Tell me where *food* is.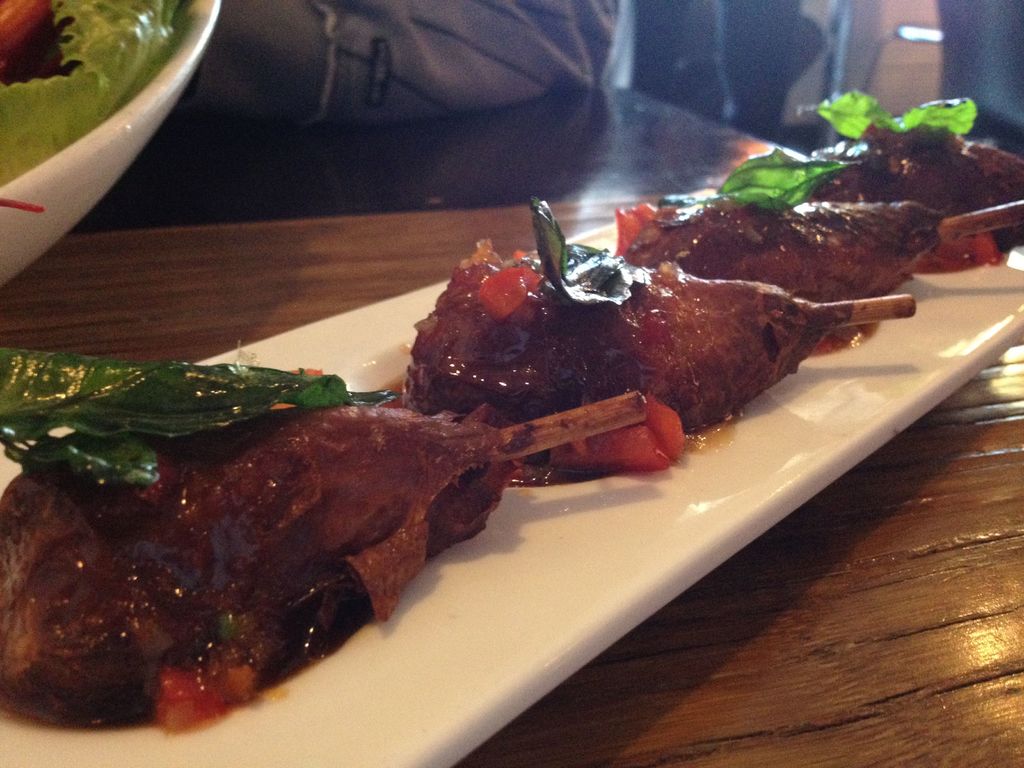
*food* is at <region>0, 0, 83, 86</region>.
